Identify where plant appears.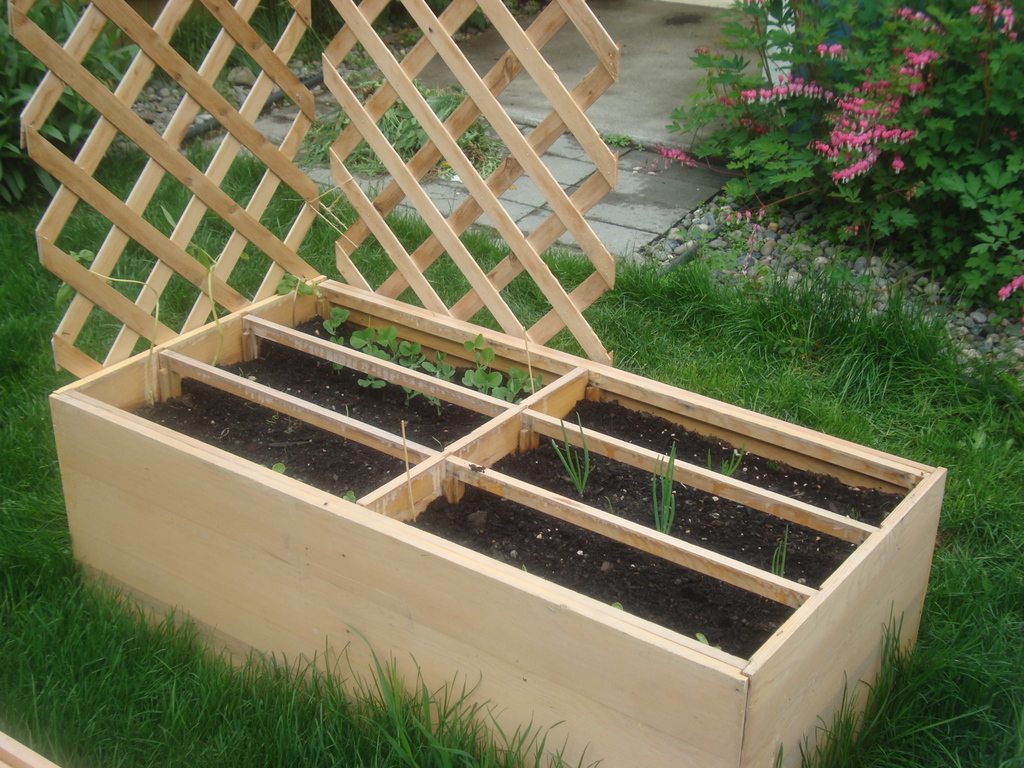
Appears at x1=272, y1=271, x2=318, y2=295.
